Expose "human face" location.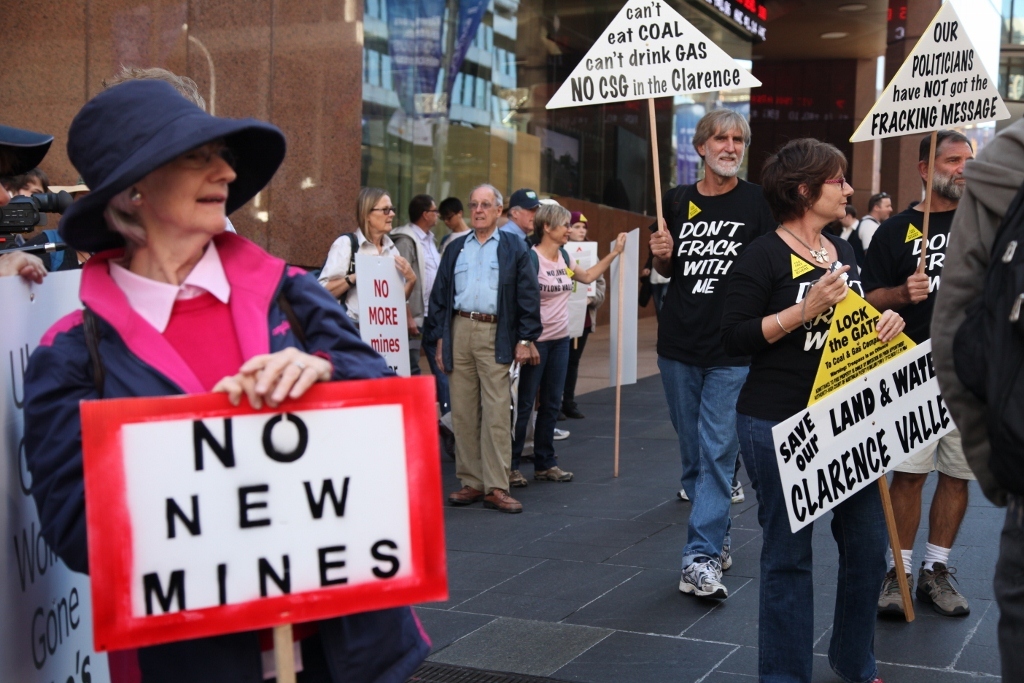
Exposed at (693,113,746,183).
